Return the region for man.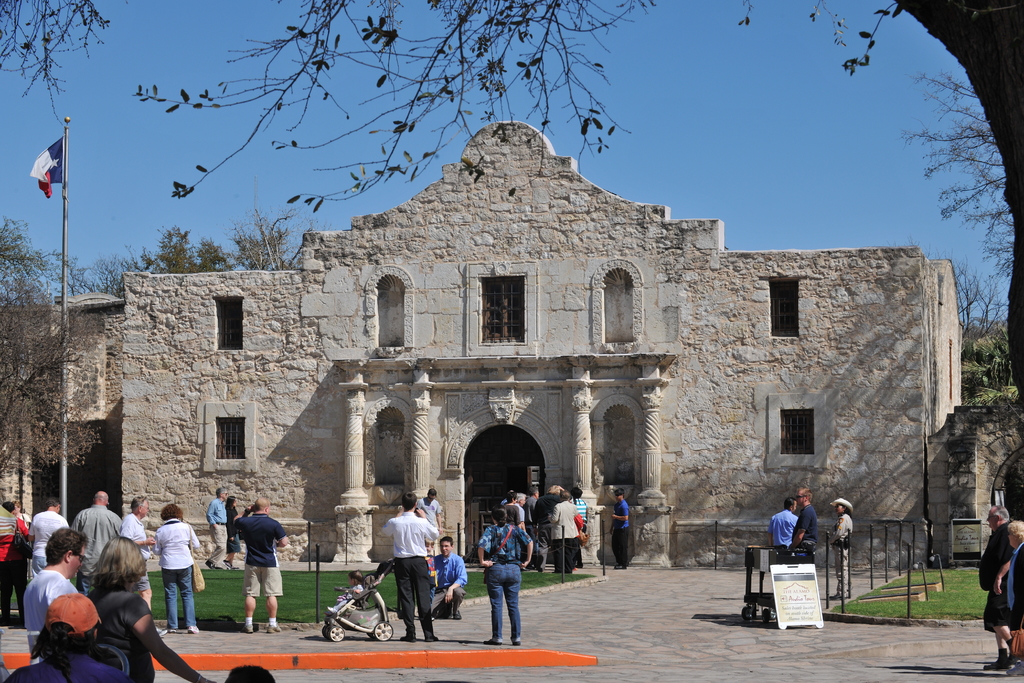
[x1=206, y1=490, x2=231, y2=572].
